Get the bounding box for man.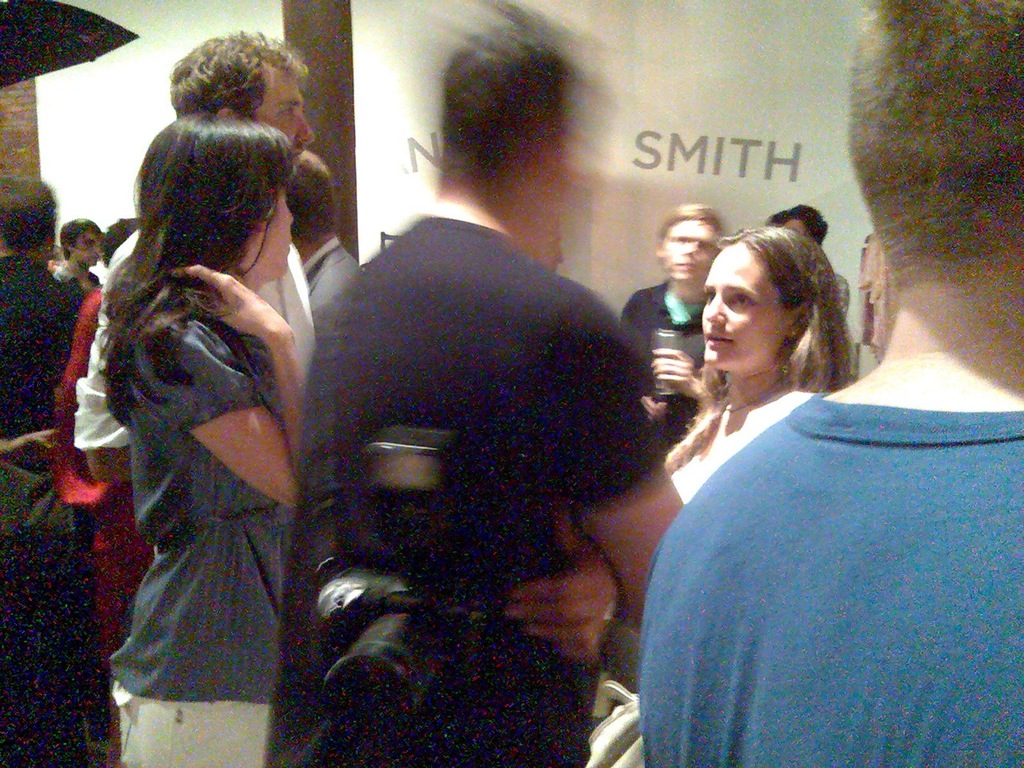
[623,197,739,454].
